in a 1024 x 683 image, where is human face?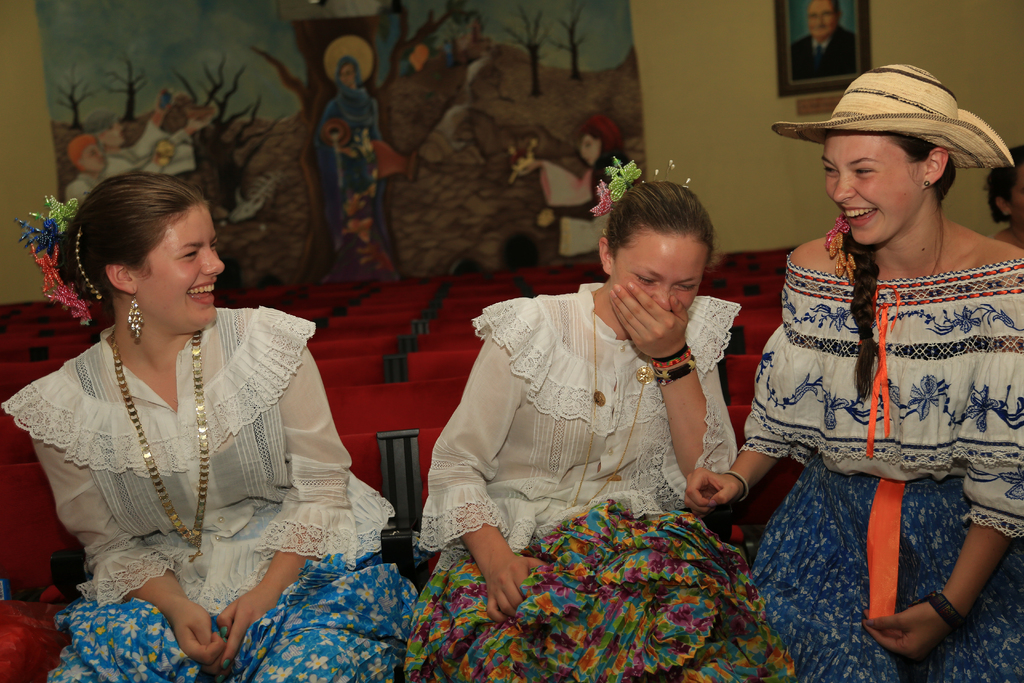
box=[805, 0, 833, 35].
